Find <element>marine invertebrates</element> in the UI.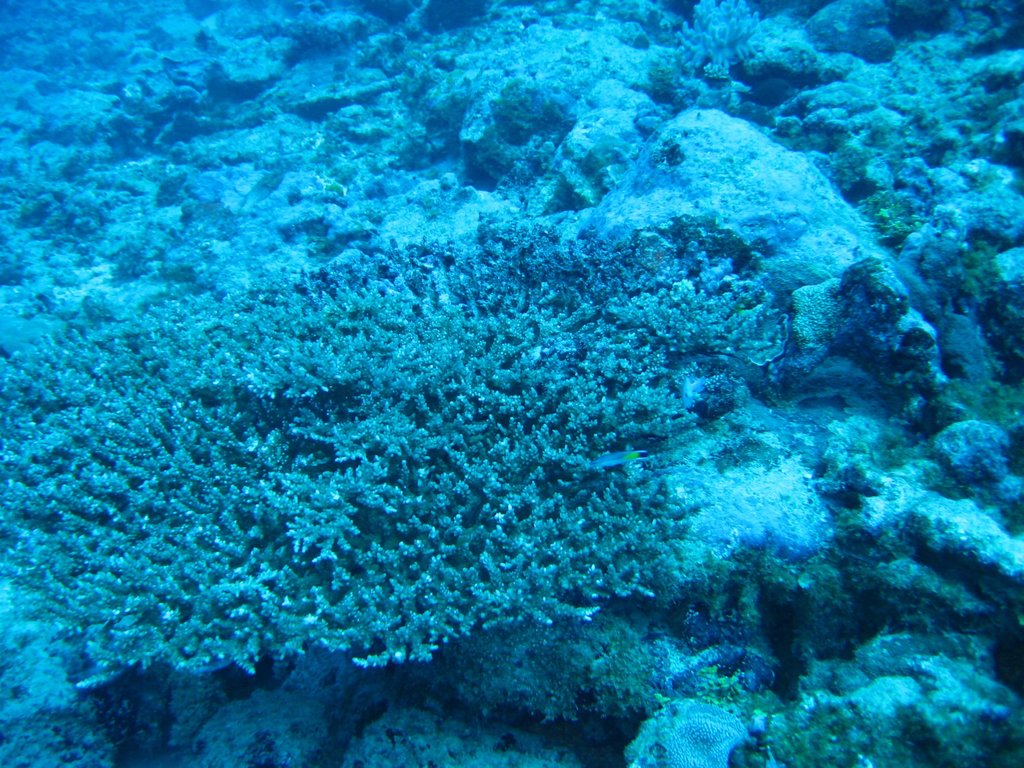
UI element at 937/229/1010/307.
